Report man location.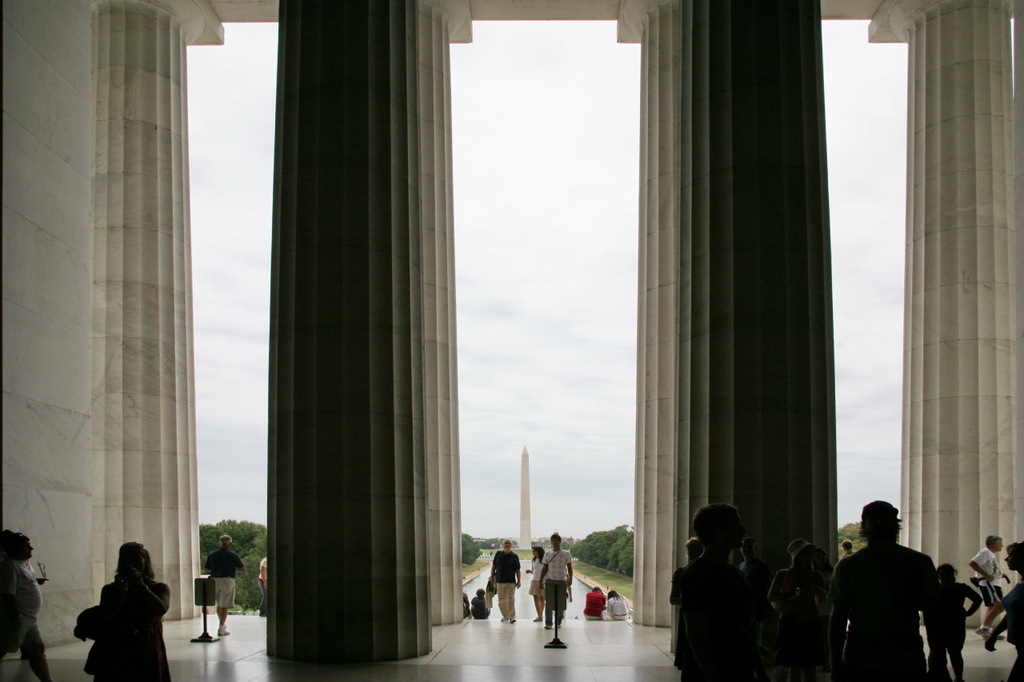
Report: {"x1": 537, "y1": 533, "x2": 574, "y2": 632}.
